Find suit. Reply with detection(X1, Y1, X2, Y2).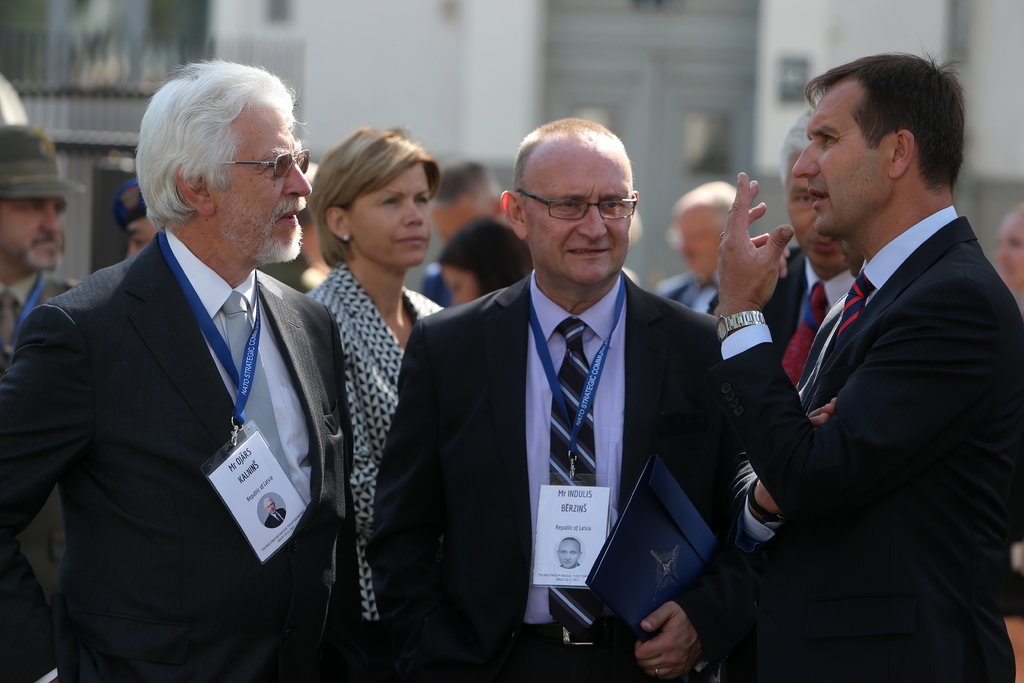
detection(661, 270, 717, 325).
